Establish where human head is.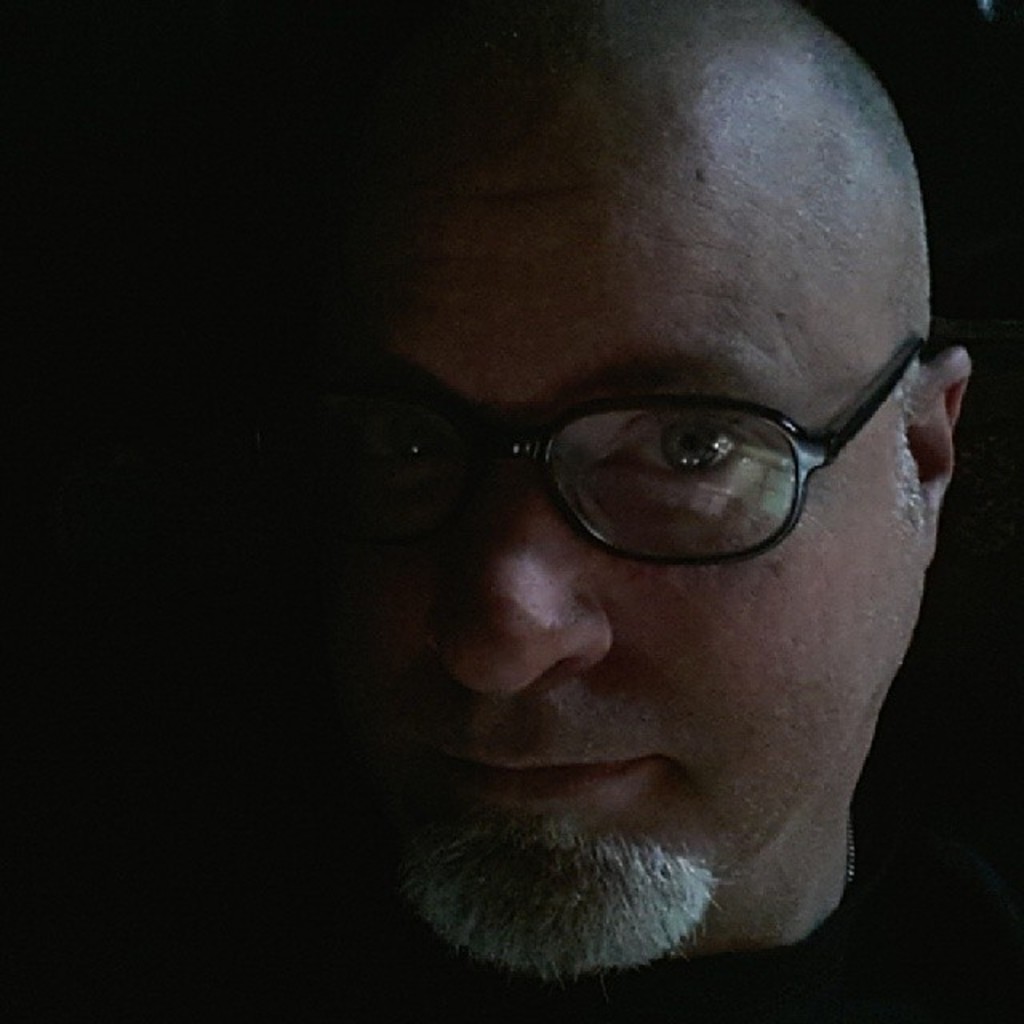
Established at box(254, 34, 989, 1023).
